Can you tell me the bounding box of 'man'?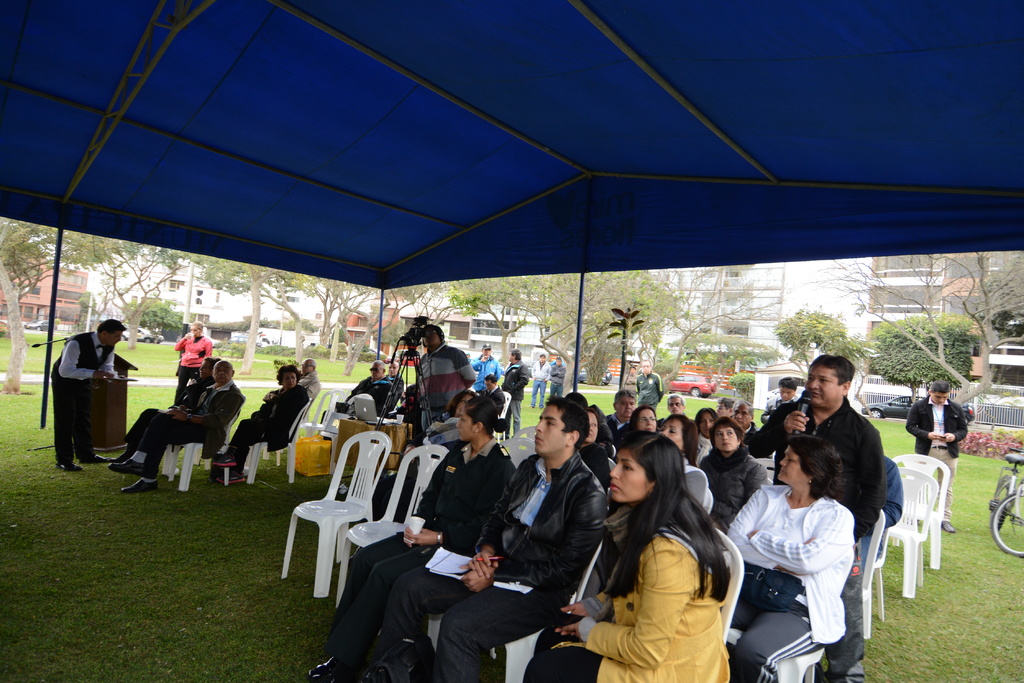
x1=728 y1=403 x2=765 y2=438.
